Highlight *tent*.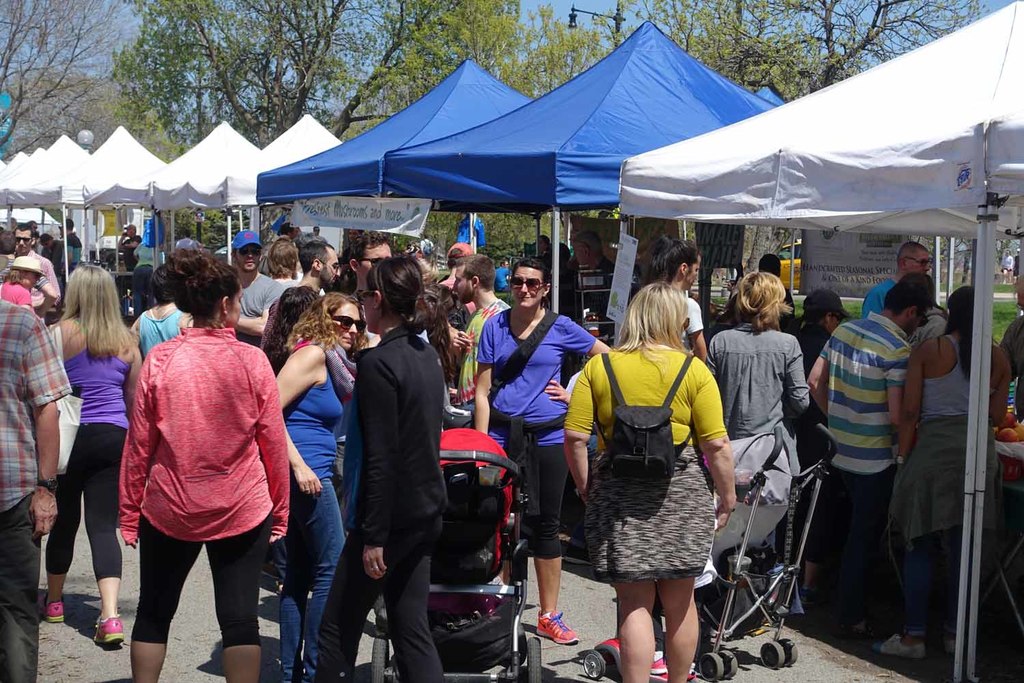
Highlighted region: 210,111,349,270.
